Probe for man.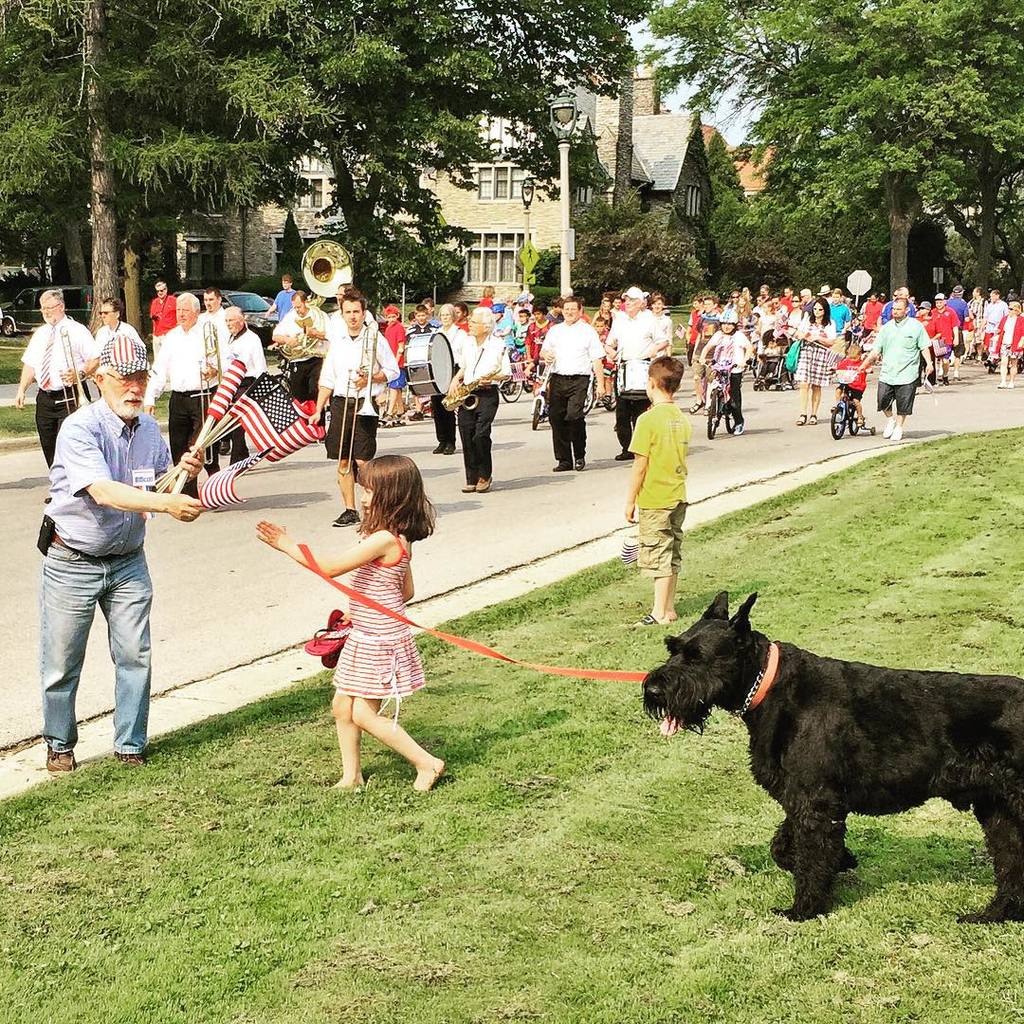
Probe result: l=16, t=289, r=119, b=486.
